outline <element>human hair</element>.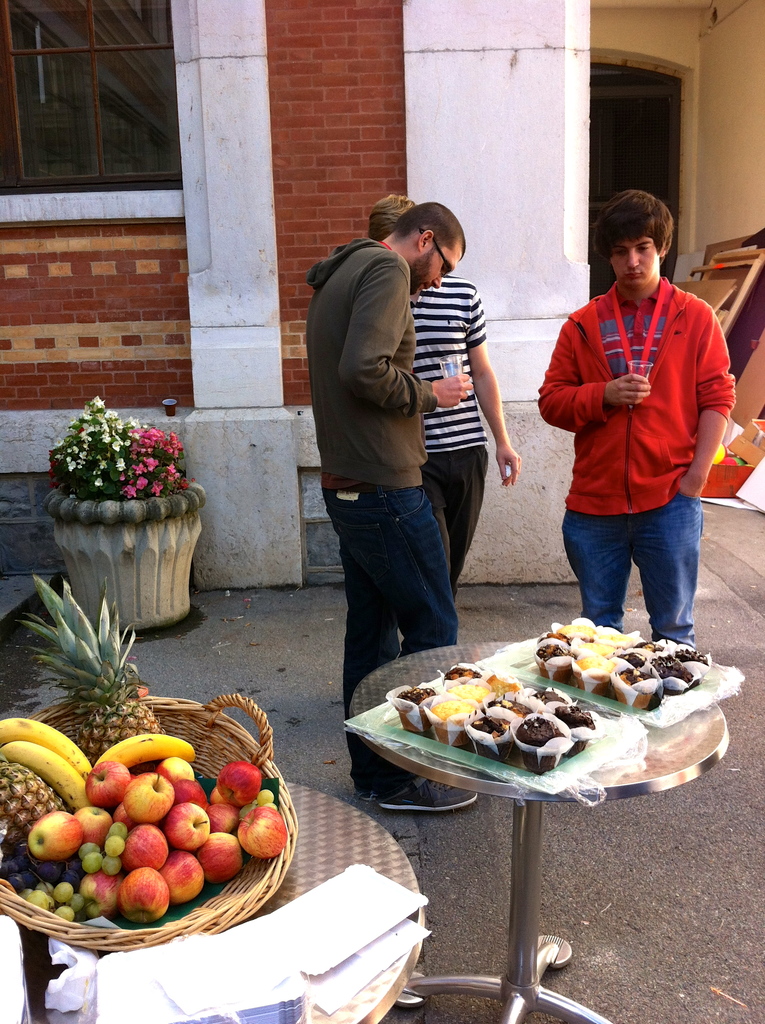
Outline: 367/192/417/237.
